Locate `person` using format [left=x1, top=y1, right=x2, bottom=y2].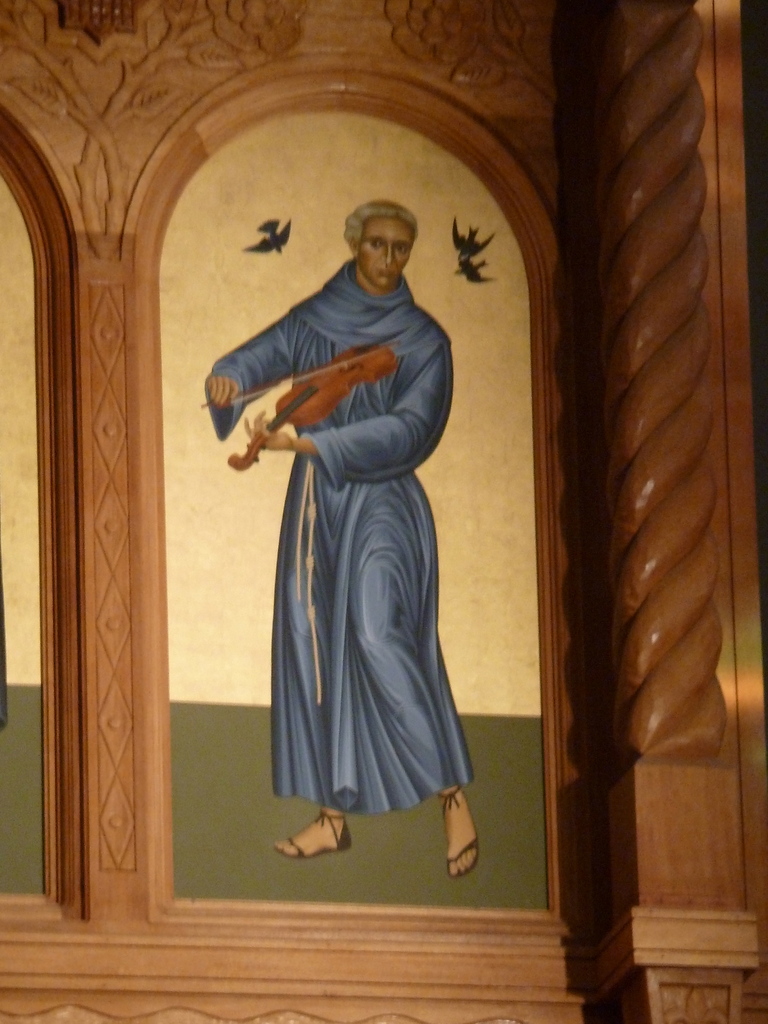
[left=207, top=196, right=463, bottom=890].
